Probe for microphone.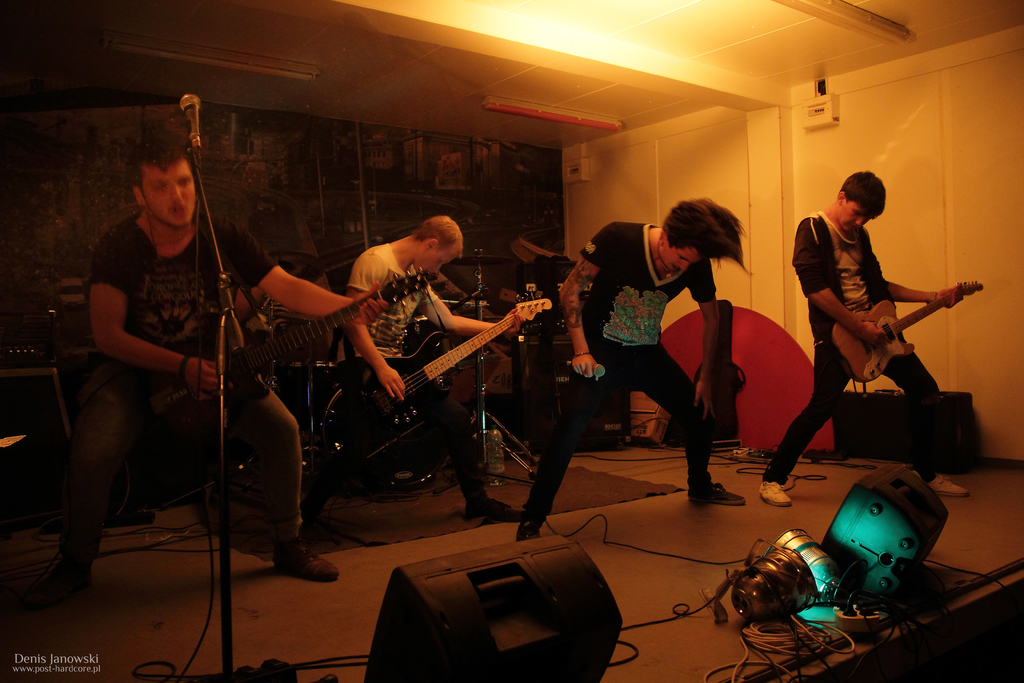
Probe result: (left=177, top=87, right=202, bottom=135).
